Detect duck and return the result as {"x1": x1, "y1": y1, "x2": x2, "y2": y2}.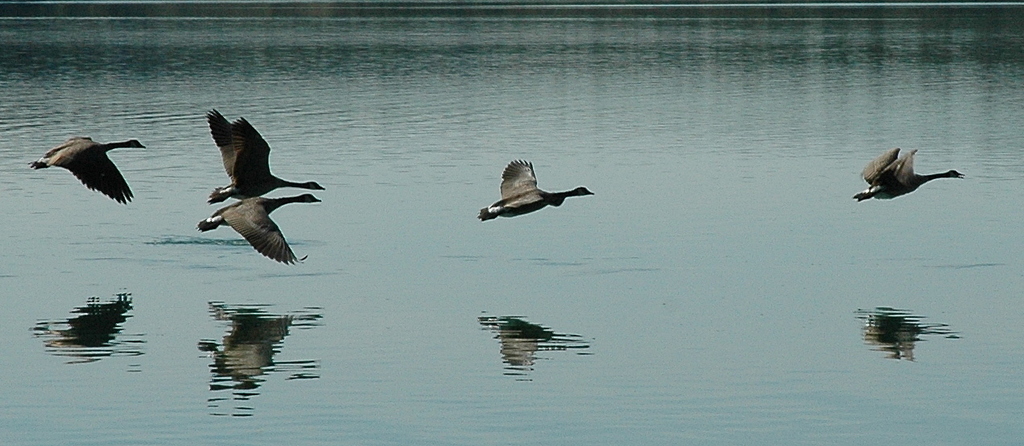
{"x1": 472, "y1": 153, "x2": 593, "y2": 214}.
